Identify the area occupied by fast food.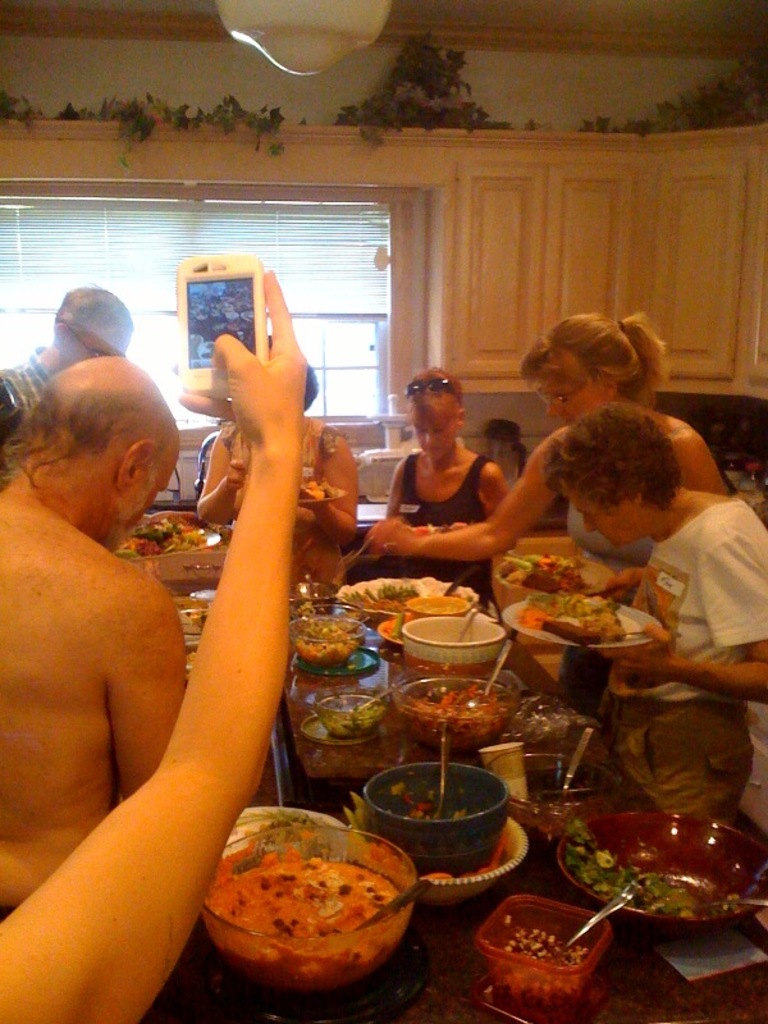
Area: bbox=[520, 586, 630, 643].
